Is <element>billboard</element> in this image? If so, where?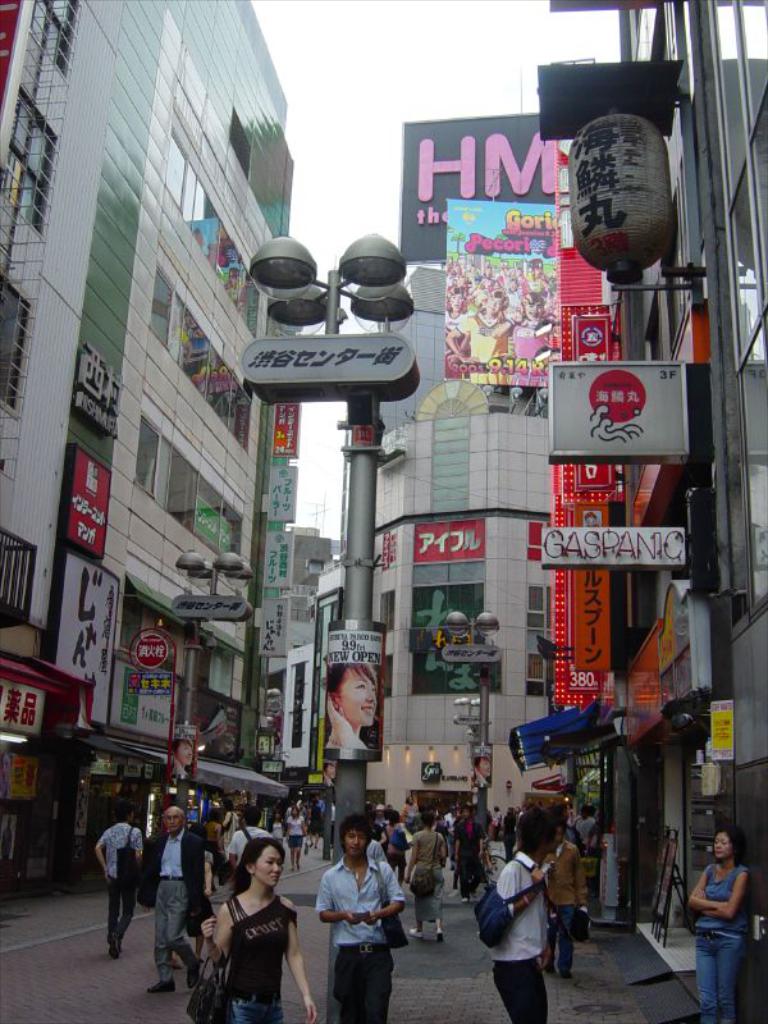
Yes, at [261, 396, 298, 454].
